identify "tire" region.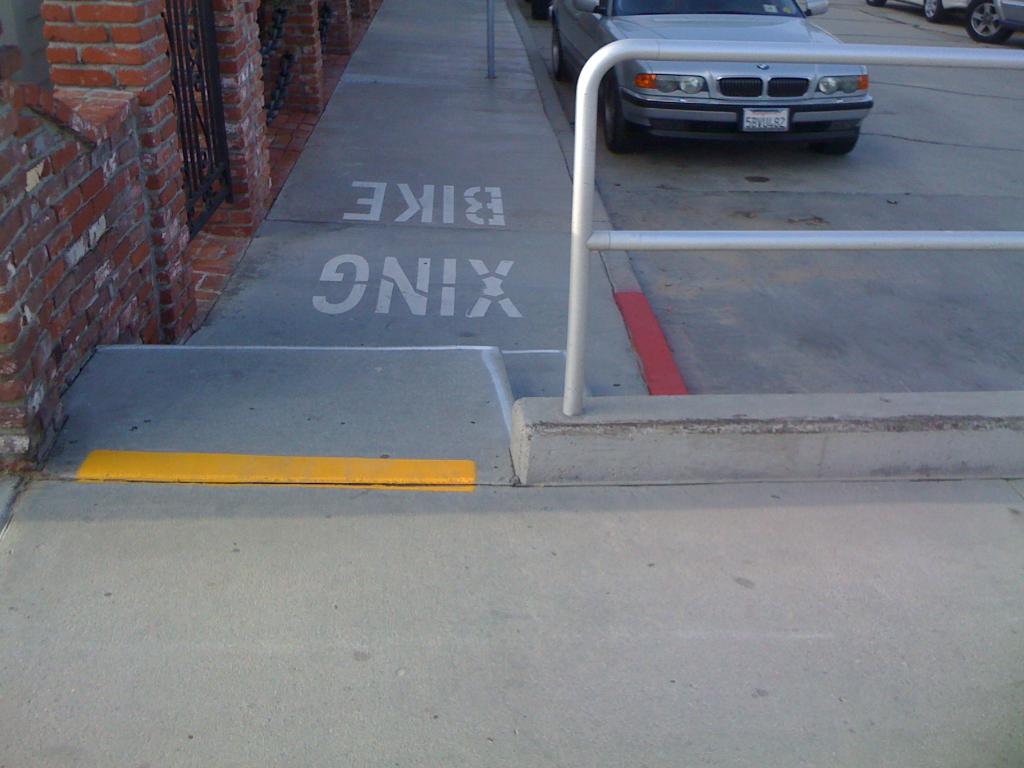
Region: BBox(815, 117, 857, 154).
